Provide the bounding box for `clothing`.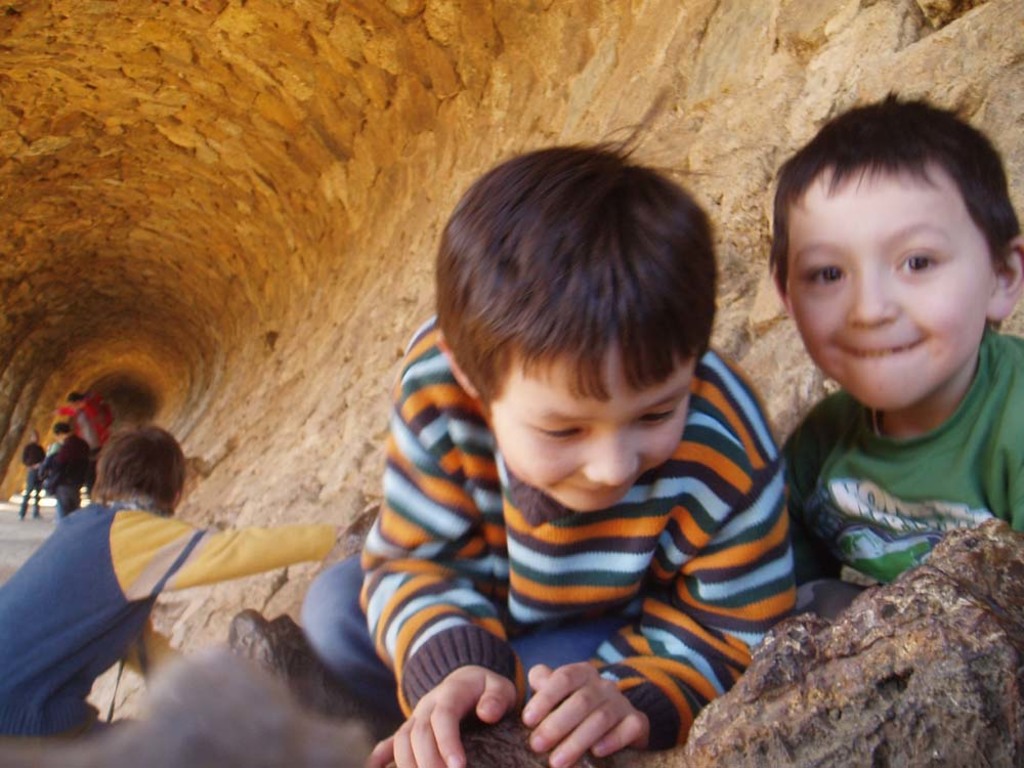
{"left": 59, "top": 396, "right": 109, "bottom": 447}.
